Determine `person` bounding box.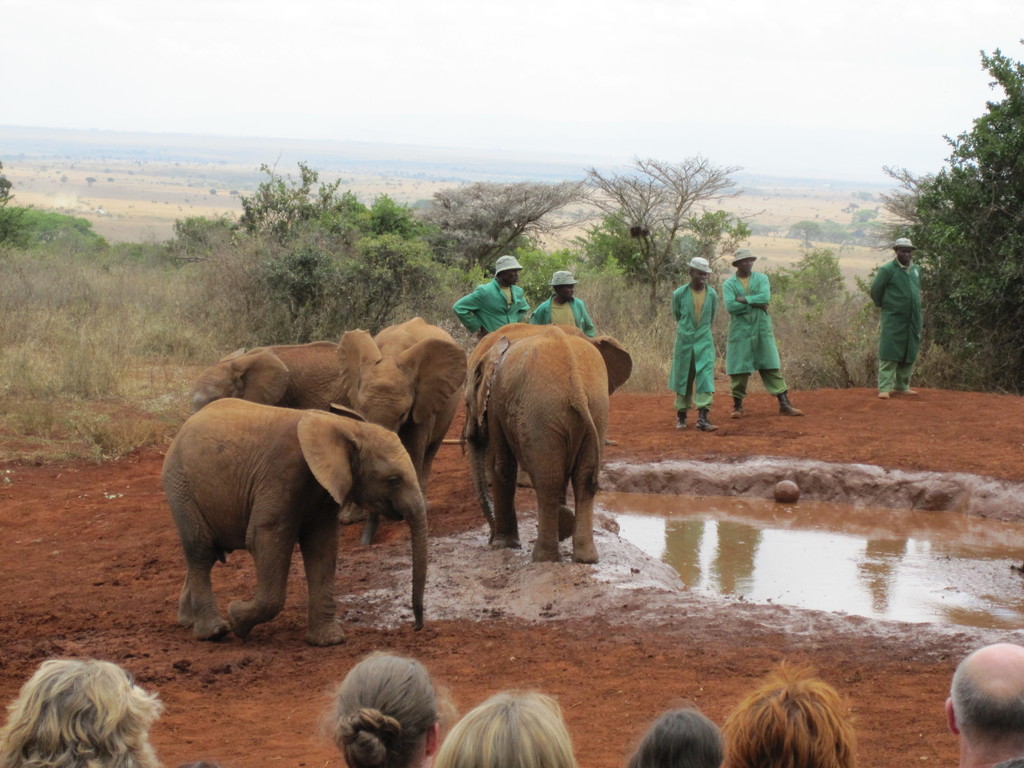
Determined: [x1=314, y1=647, x2=457, y2=767].
